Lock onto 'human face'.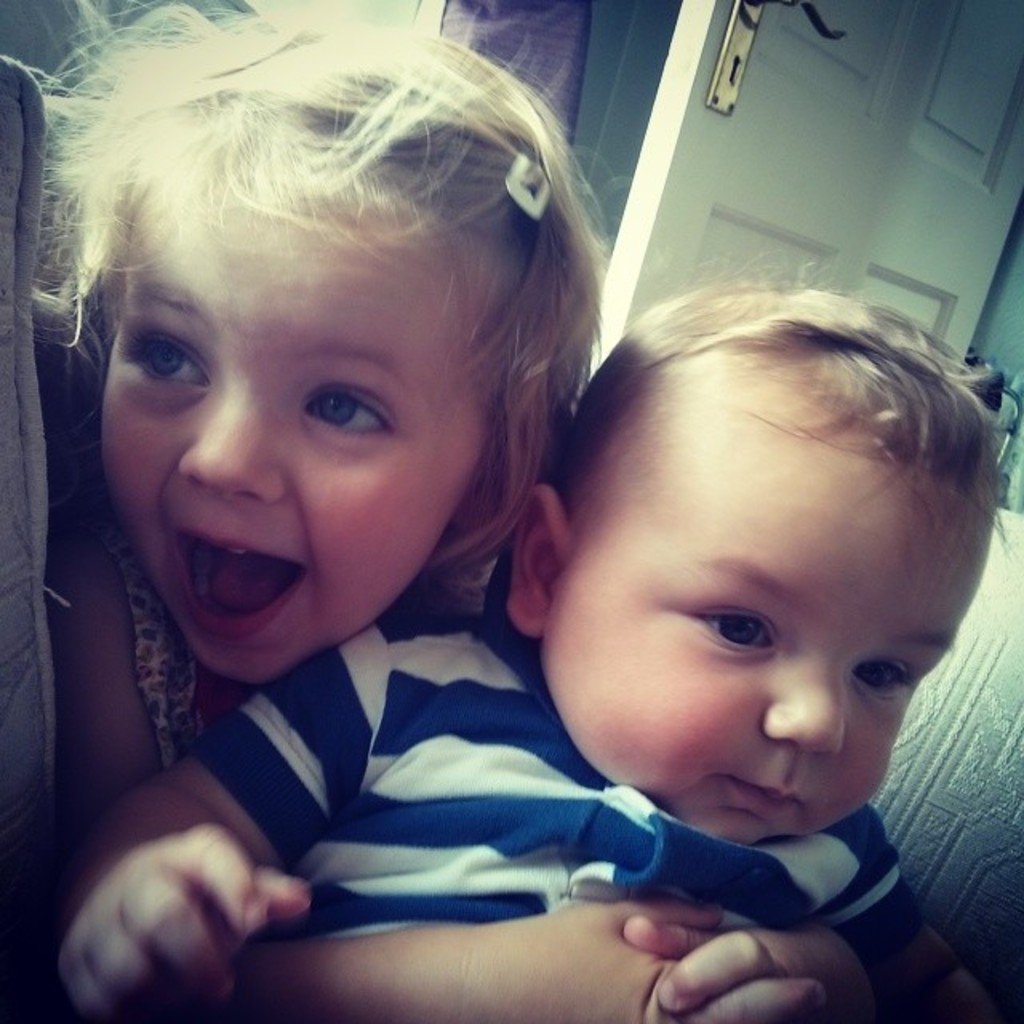
Locked: bbox=[101, 181, 501, 693].
